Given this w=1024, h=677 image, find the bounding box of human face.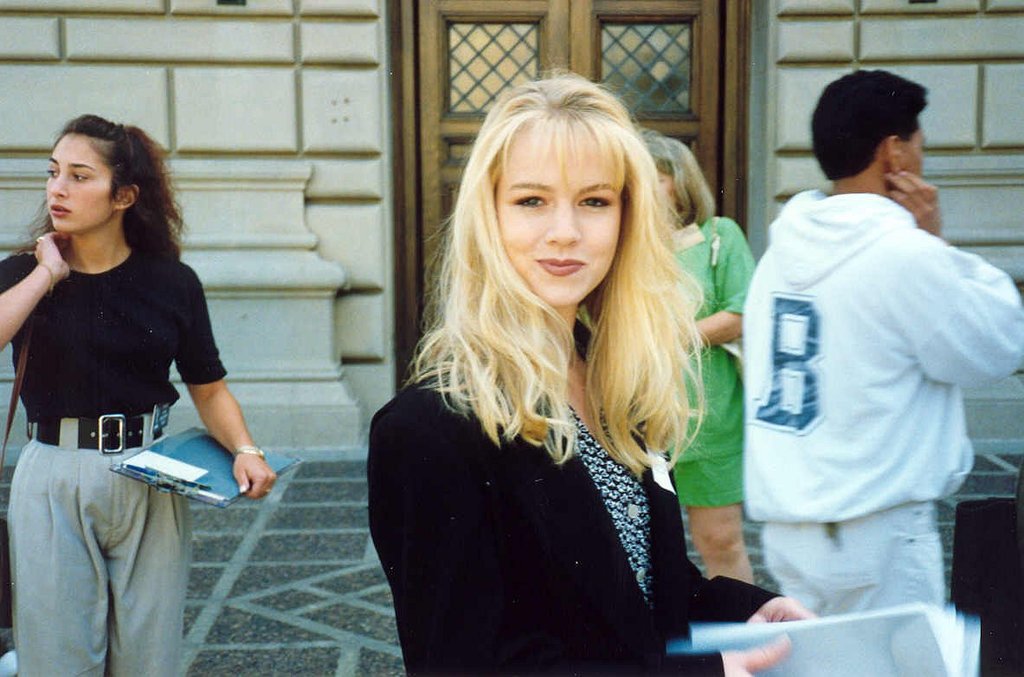
<region>47, 132, 115, 233</region>.
